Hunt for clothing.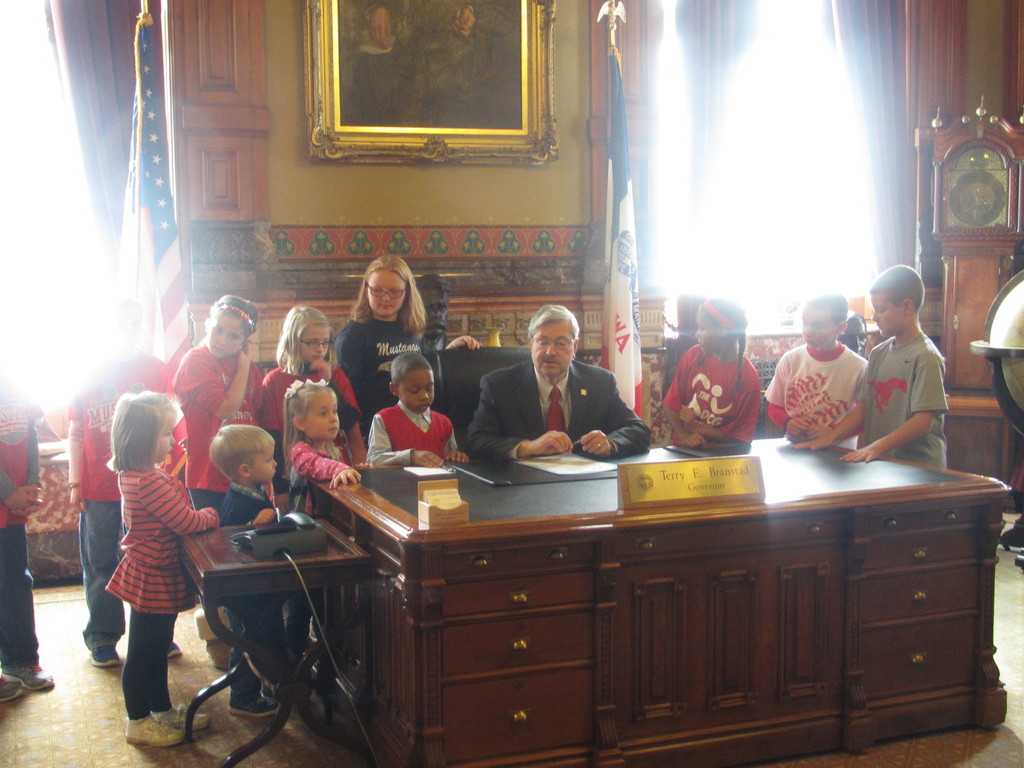
Hunted down at bbox(375, 395, 464, 471).
